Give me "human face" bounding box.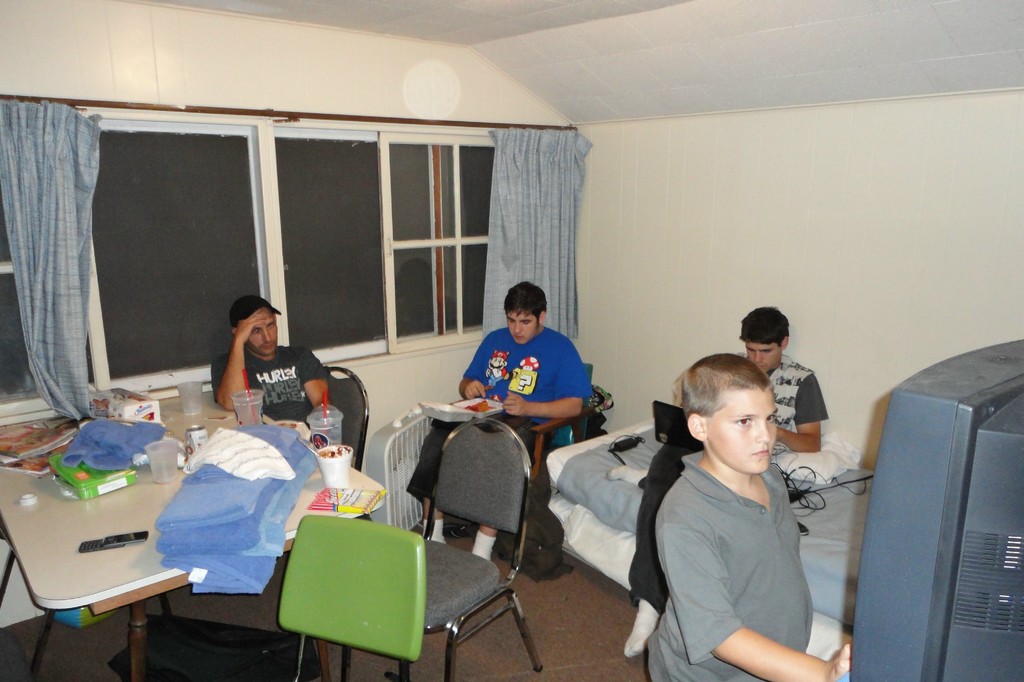
[251, 311, 277, 357].
